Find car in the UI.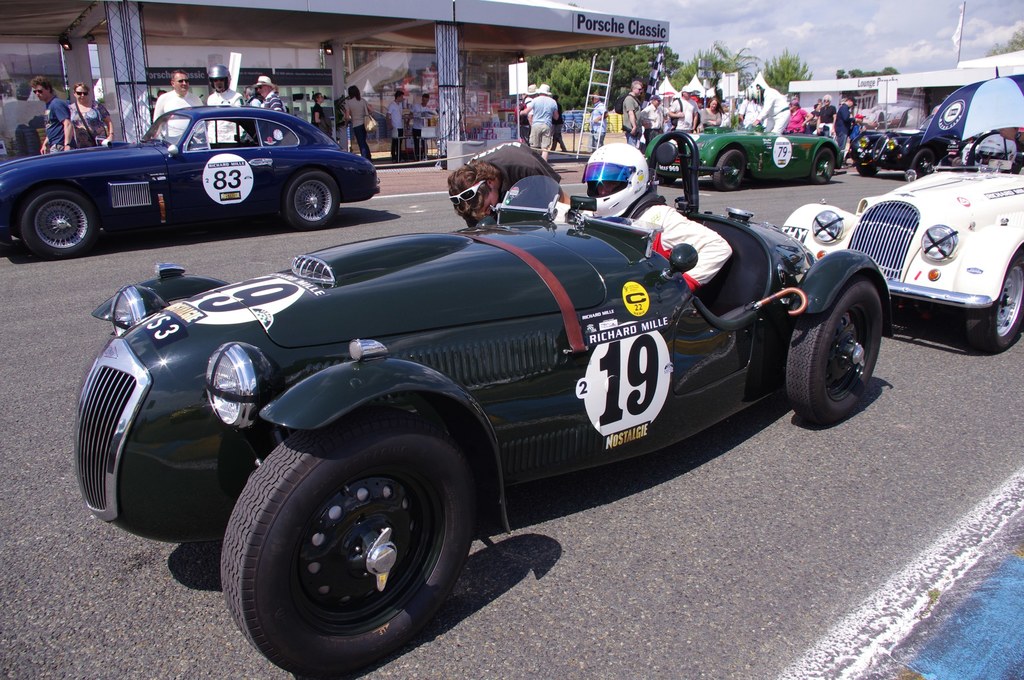
UI element at detection(104, 163, 893, 643).
